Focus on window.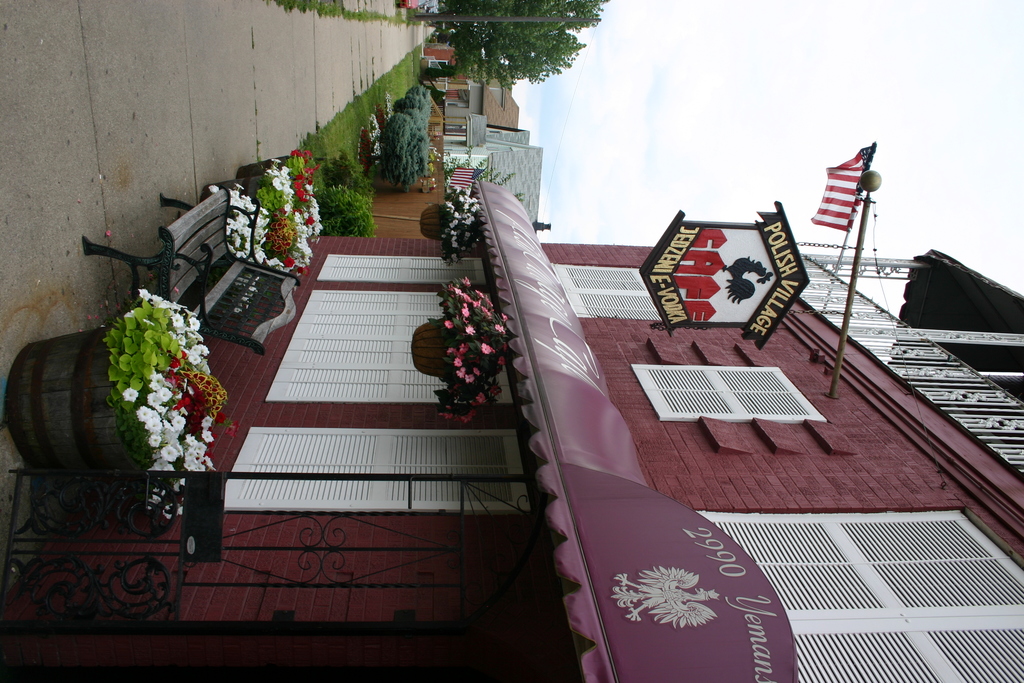
Focused at BBox(264, 288, 512, 407).
